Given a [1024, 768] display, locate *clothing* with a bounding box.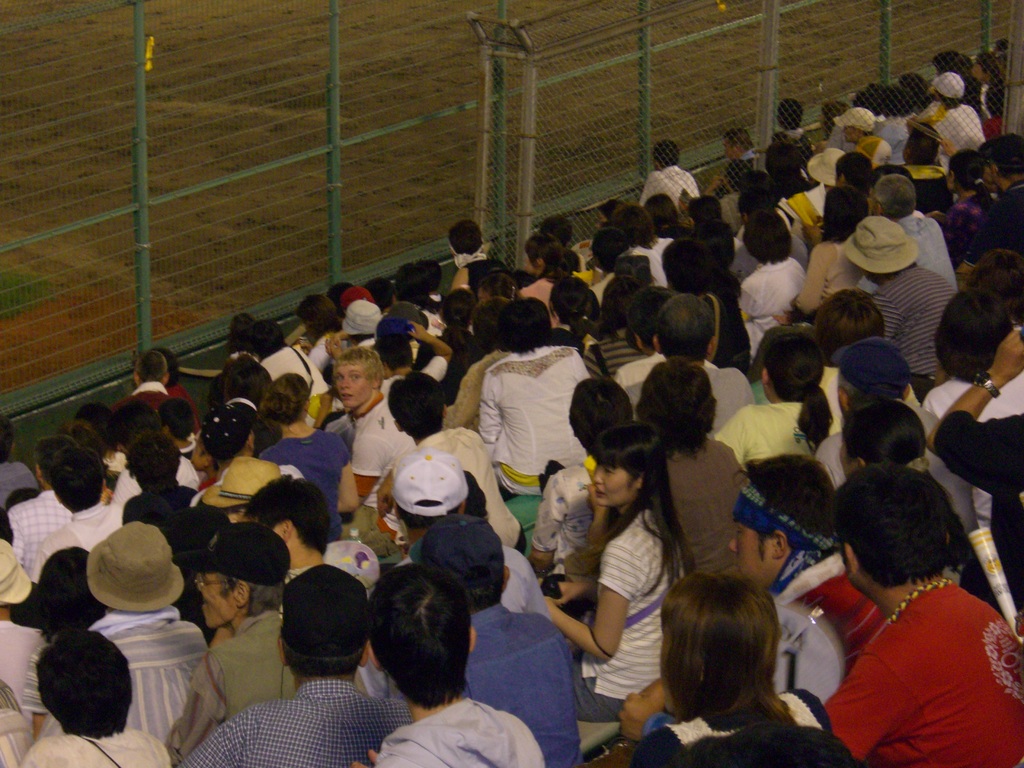
Located: 323:393:404:535.
